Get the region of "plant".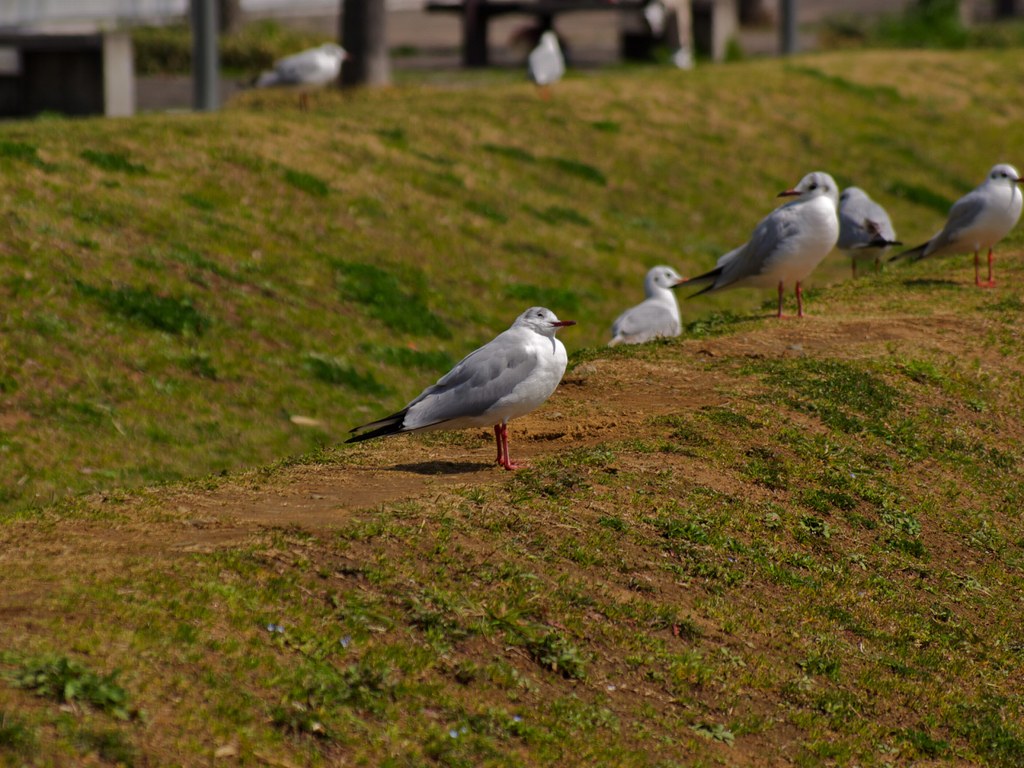
<region>0, 636, 137, 726</region>.
